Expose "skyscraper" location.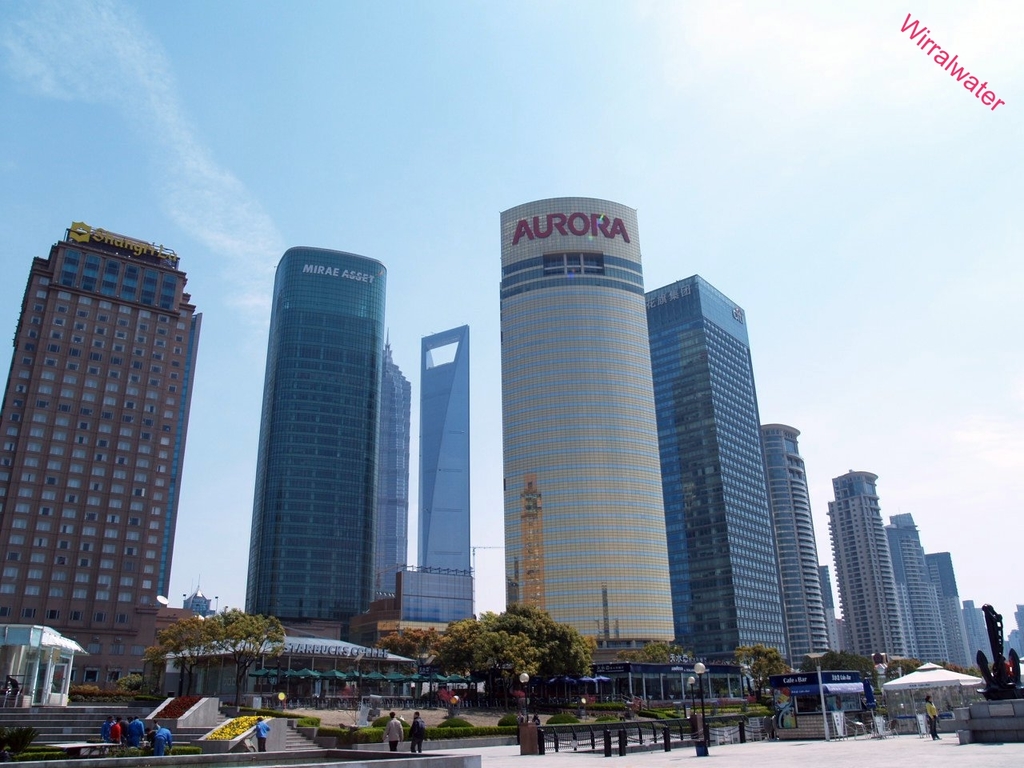
Exposed at <bbox>492, 190, 679, 652</bbox>.
